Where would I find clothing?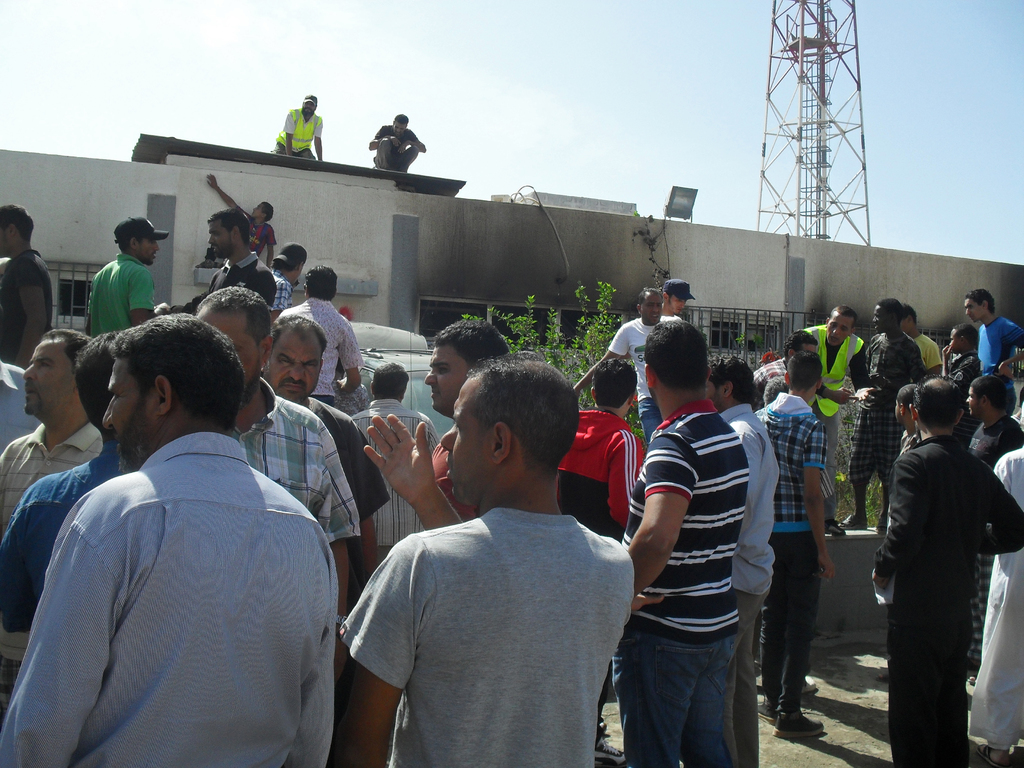
At [90,253,161,335].
